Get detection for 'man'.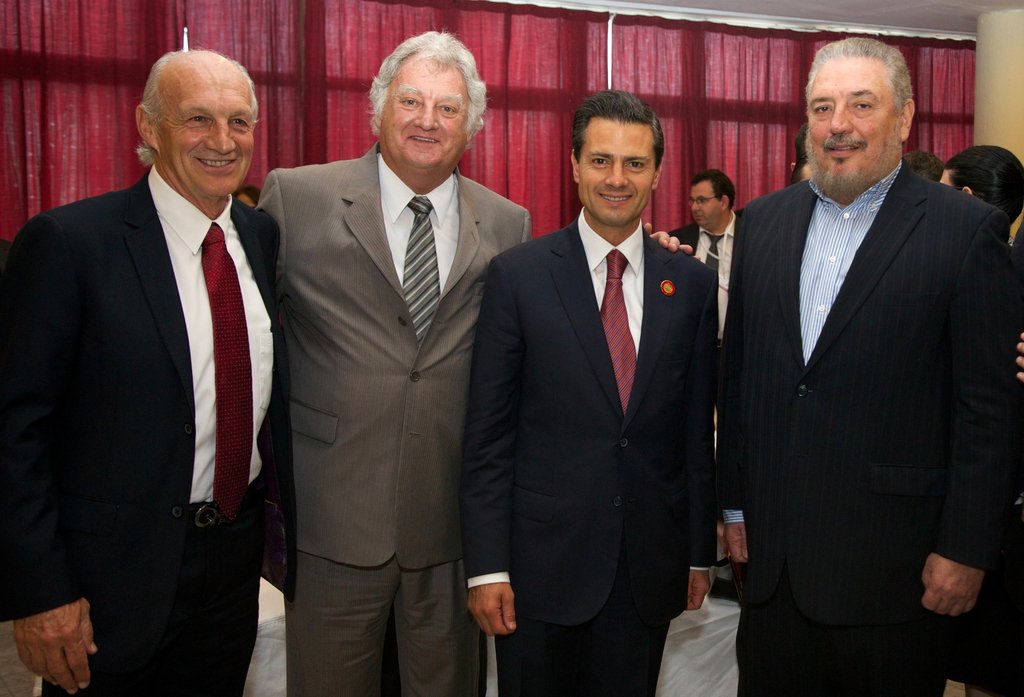
Detection: bbox=[902, 150, 941, 183].
